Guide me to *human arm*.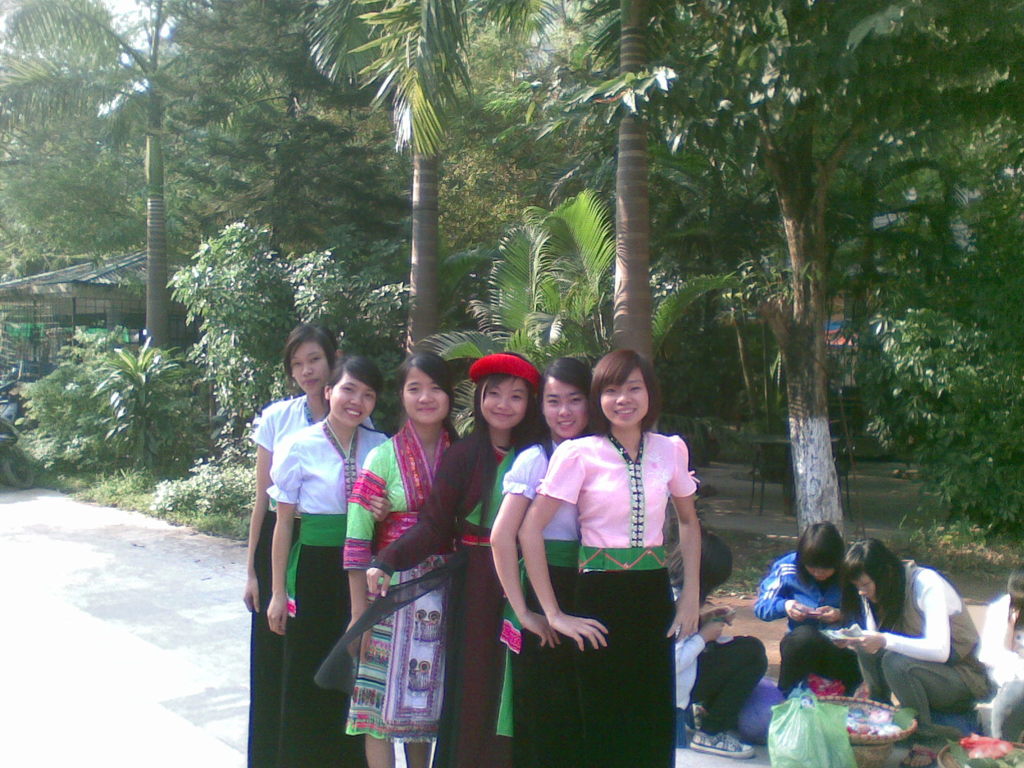
Guidance: <bbox>662, 433, 708, 638</bbox>.
